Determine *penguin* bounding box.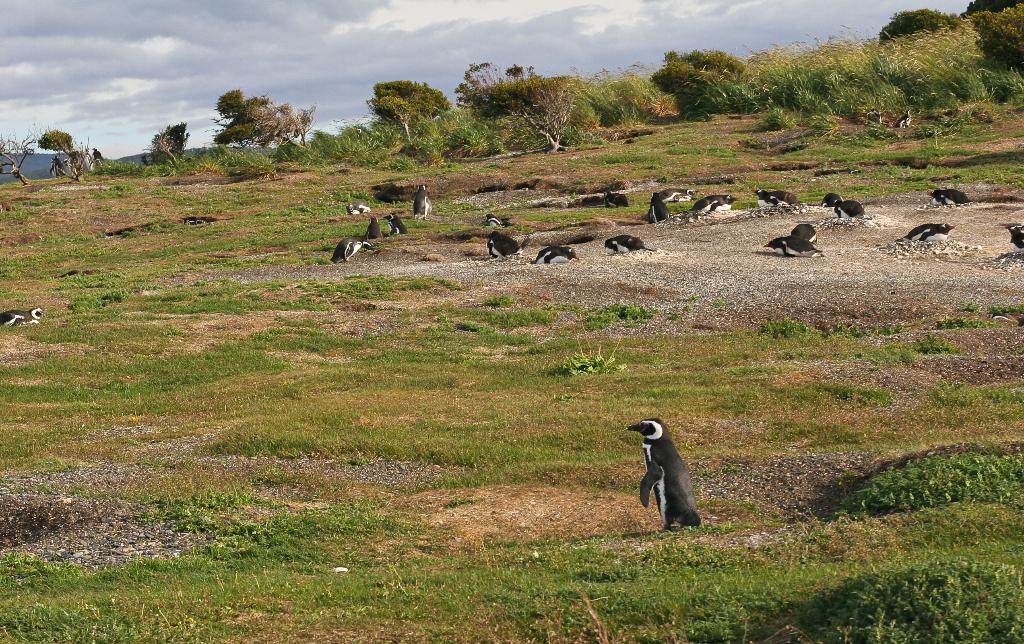
Determined: detection(662, 189, 697, 200).
